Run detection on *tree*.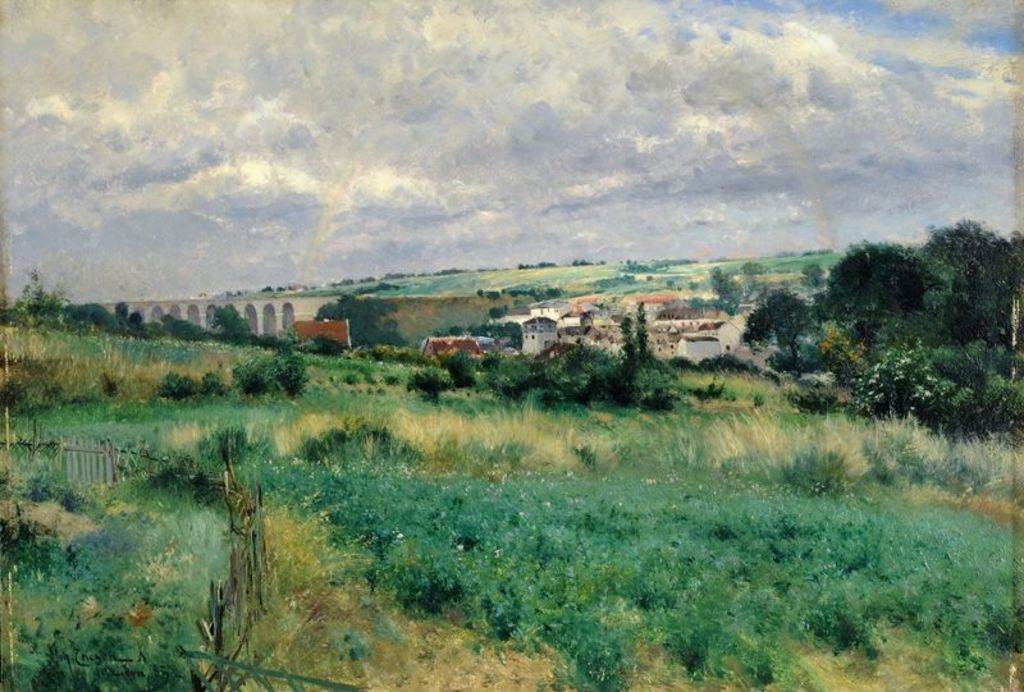
Result: region(604, 292, 680, 409).
